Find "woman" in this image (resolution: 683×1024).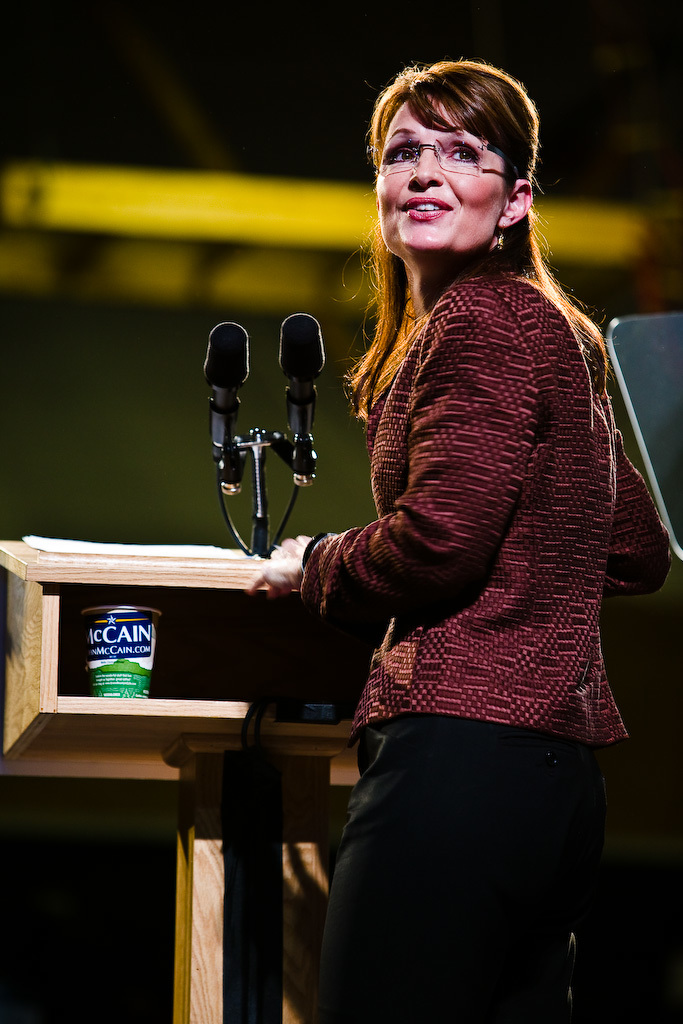
[204,58,662,952].
